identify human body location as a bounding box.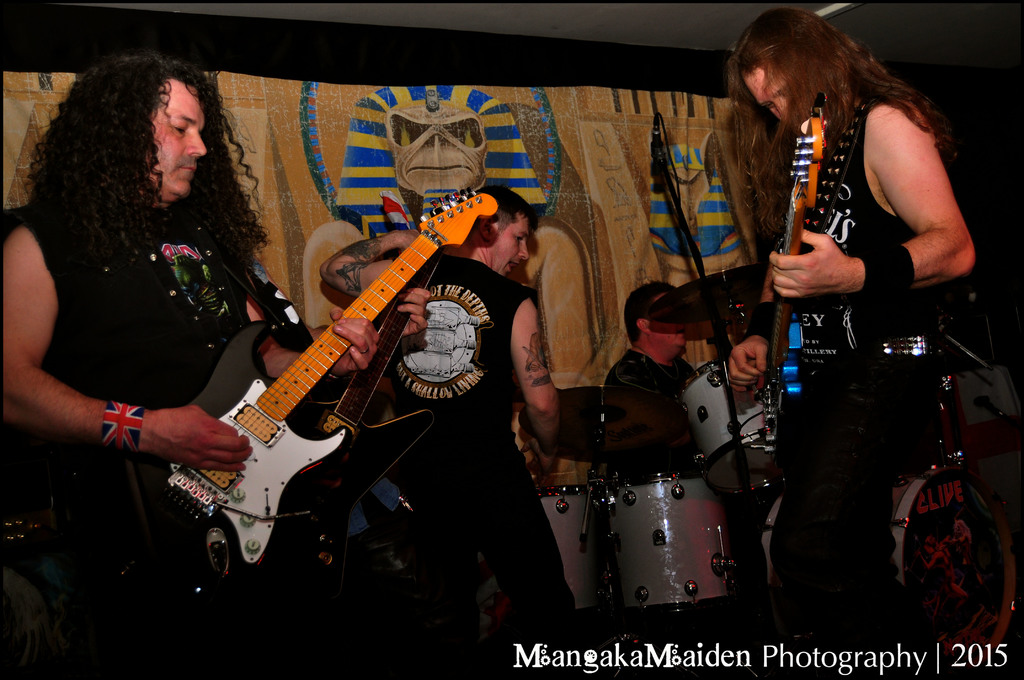
bbox=(602, 274, 710, 484).
